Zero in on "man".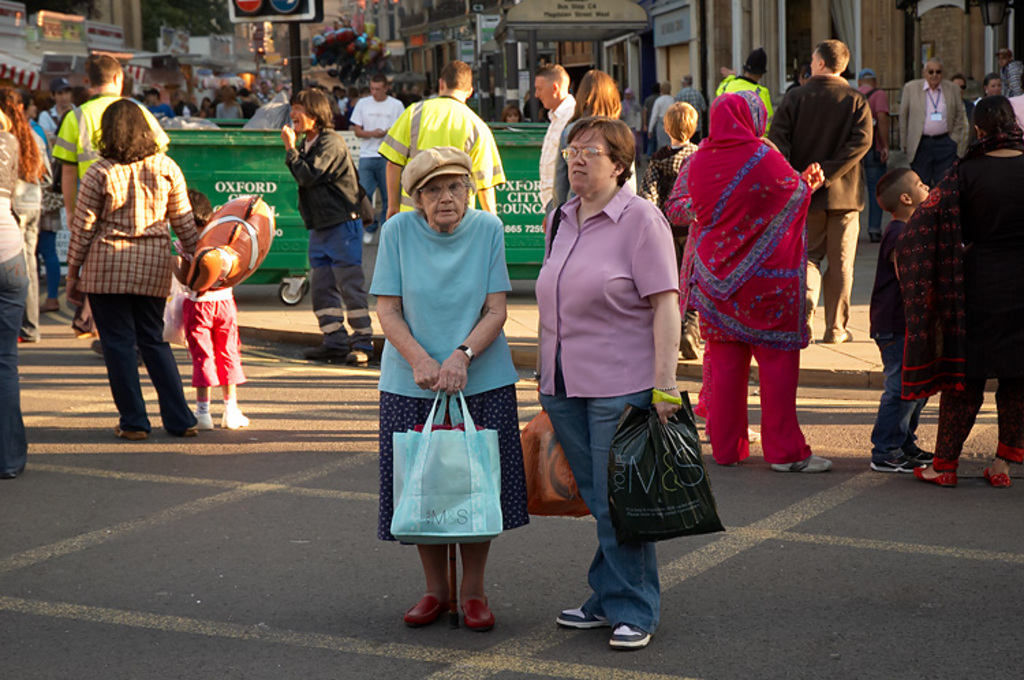
Zeroed in: Rect(976, 75, 1010, 120).
